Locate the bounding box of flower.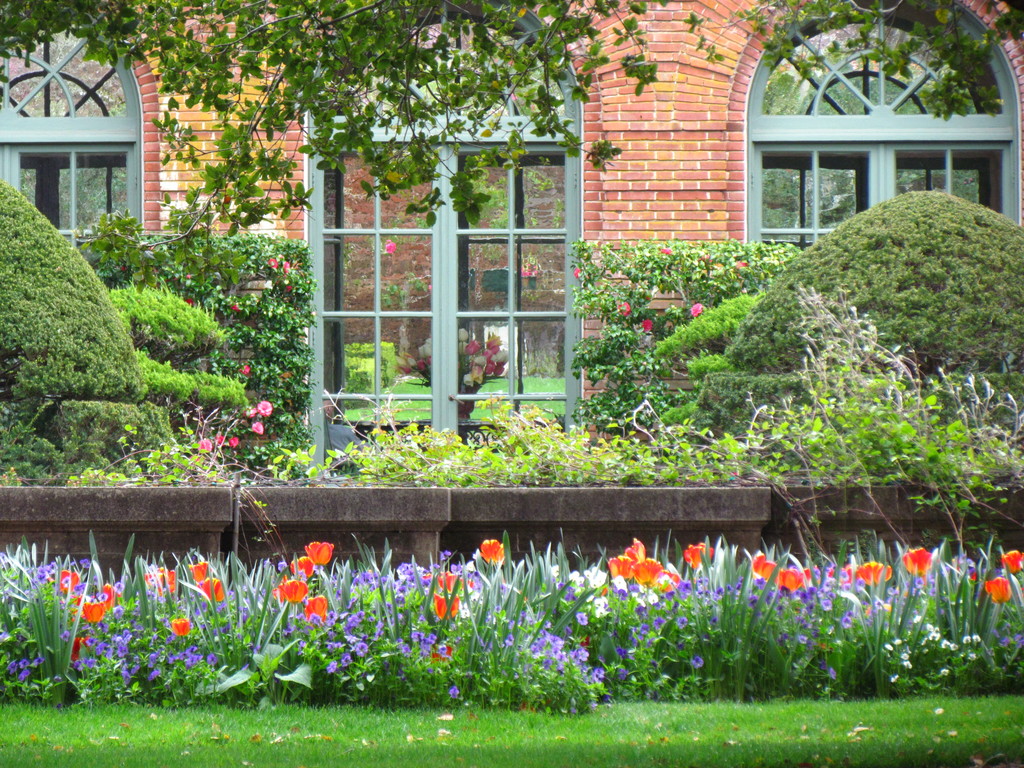
Bounding box: 426/638/454/663.
